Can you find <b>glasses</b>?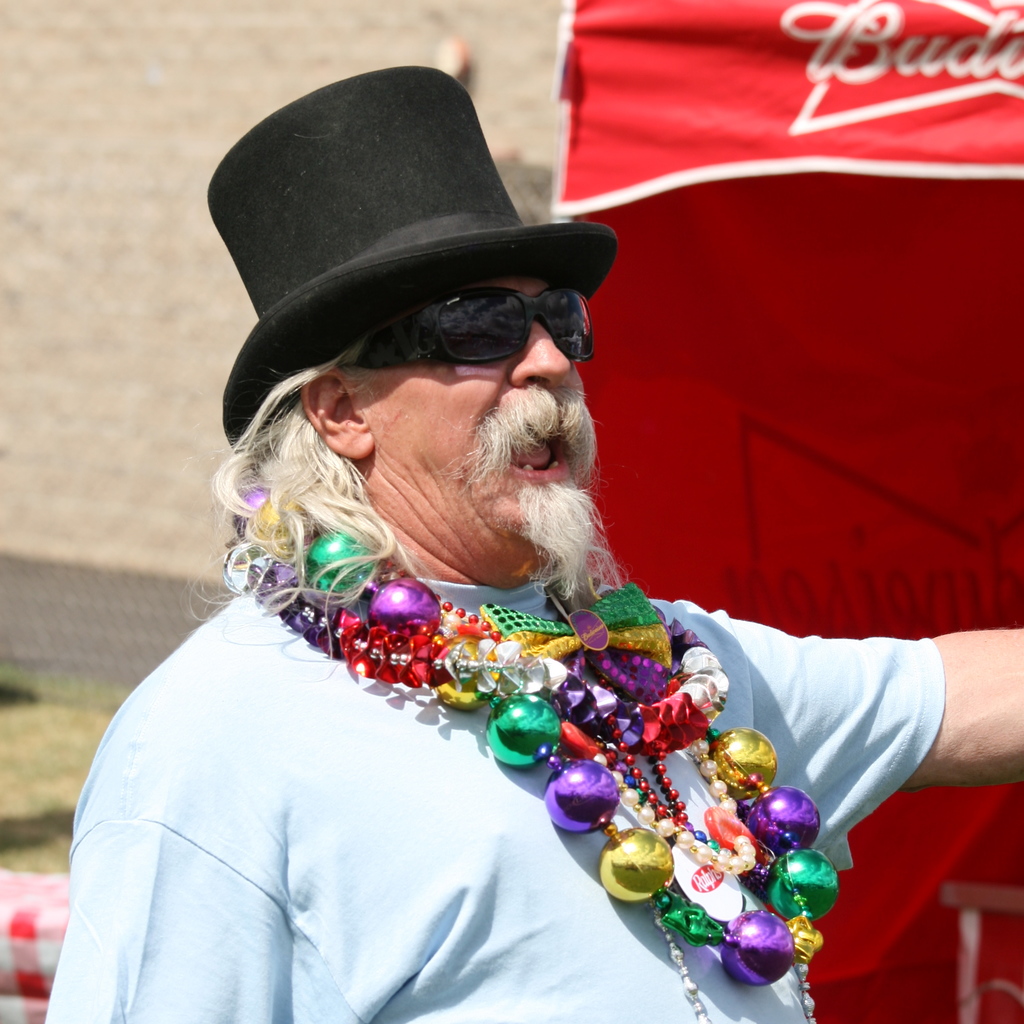
Yes, bounding box: [x1=372, y1=287, x2=602, y2=371].
